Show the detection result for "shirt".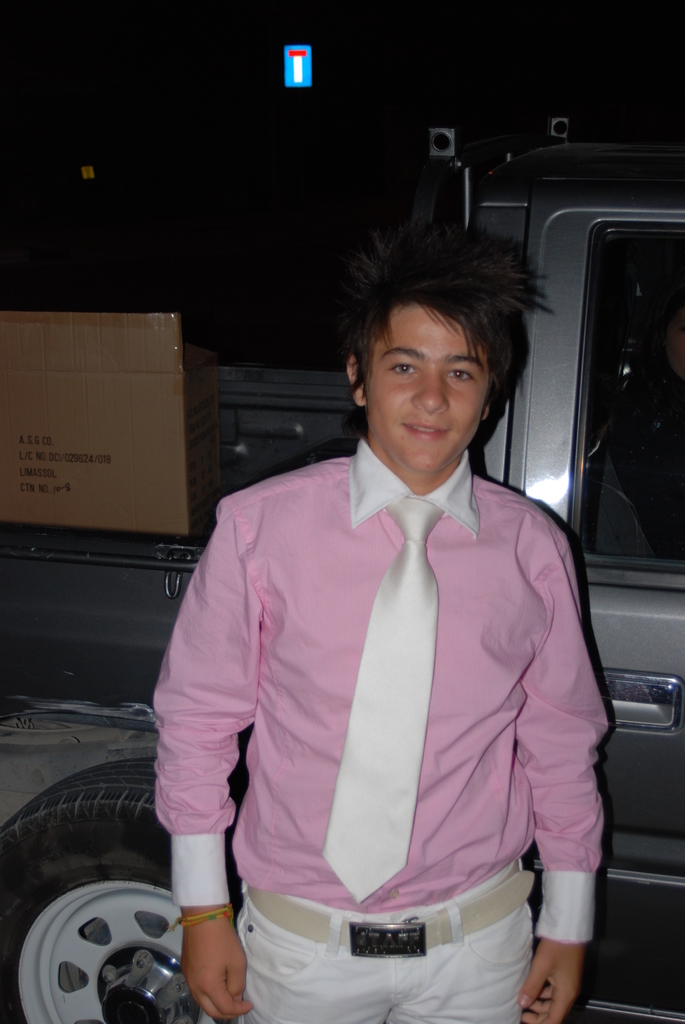
[164, 371, 621, 994].
